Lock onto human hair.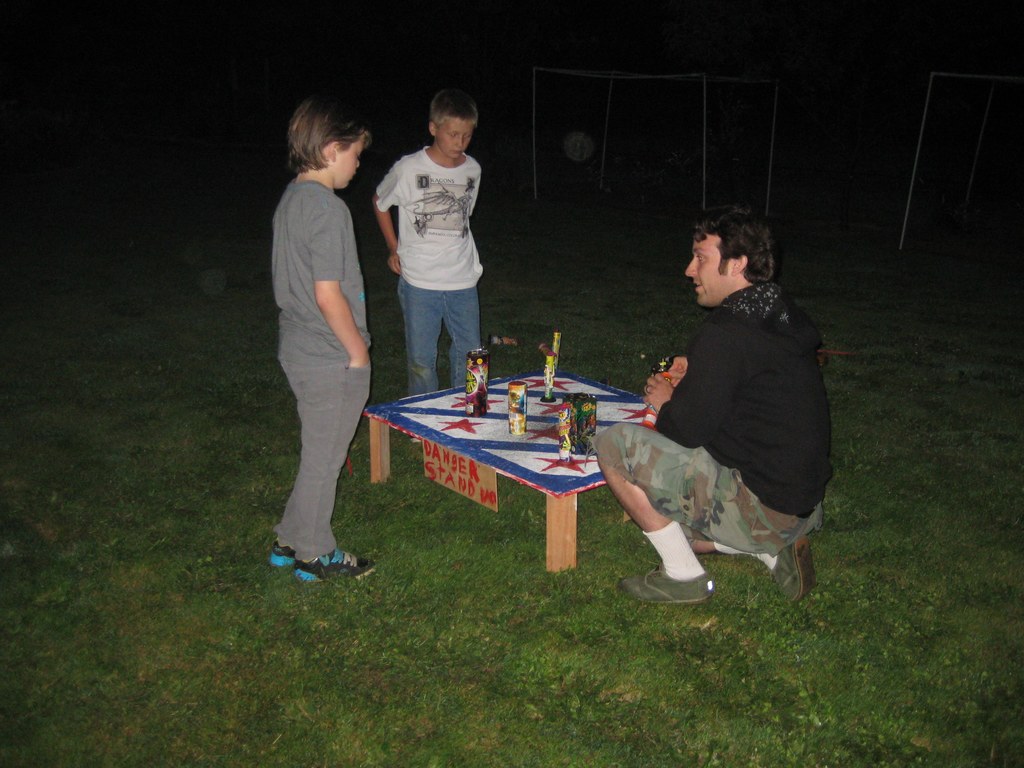
Locked: [428,79,484,129].
